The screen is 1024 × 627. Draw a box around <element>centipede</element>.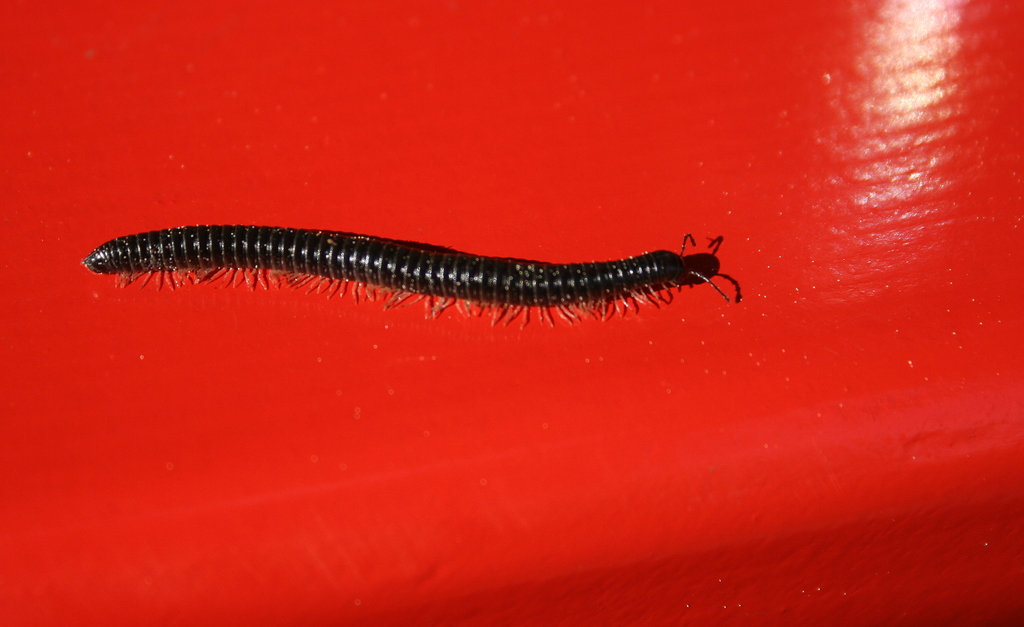
[left=65, top=206, right=708, bottom=330].
